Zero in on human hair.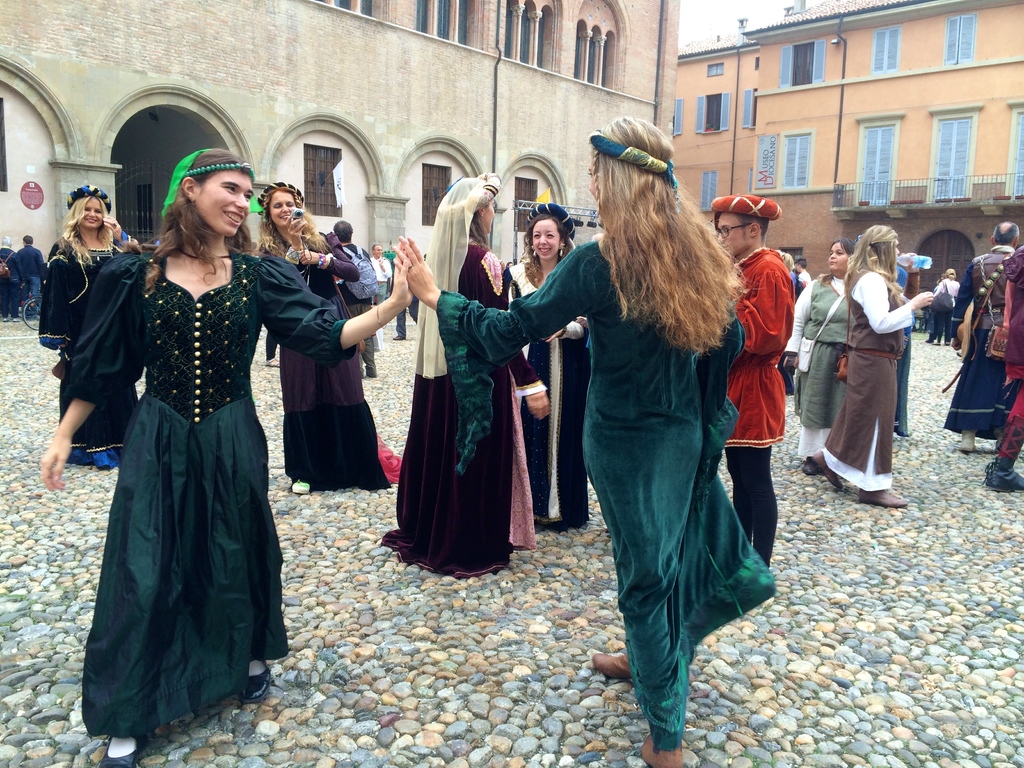
Zeroed in: [left=831, top=236, right=857, bottom=257].
